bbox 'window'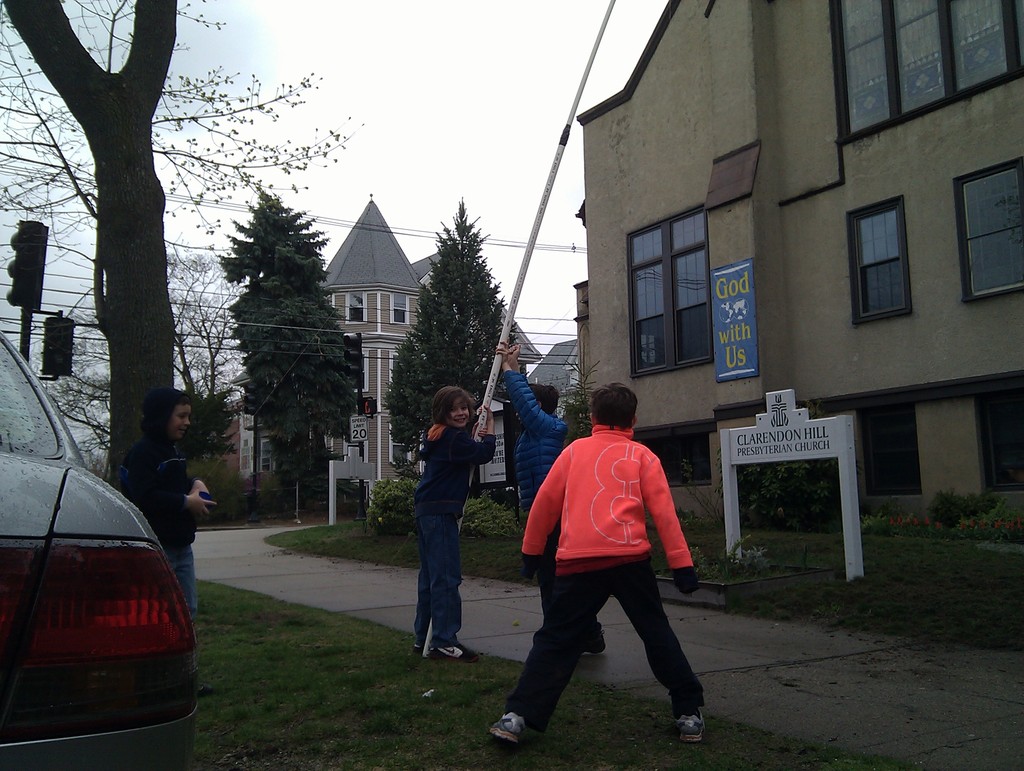
rect(824, 3, 1023, 133)
